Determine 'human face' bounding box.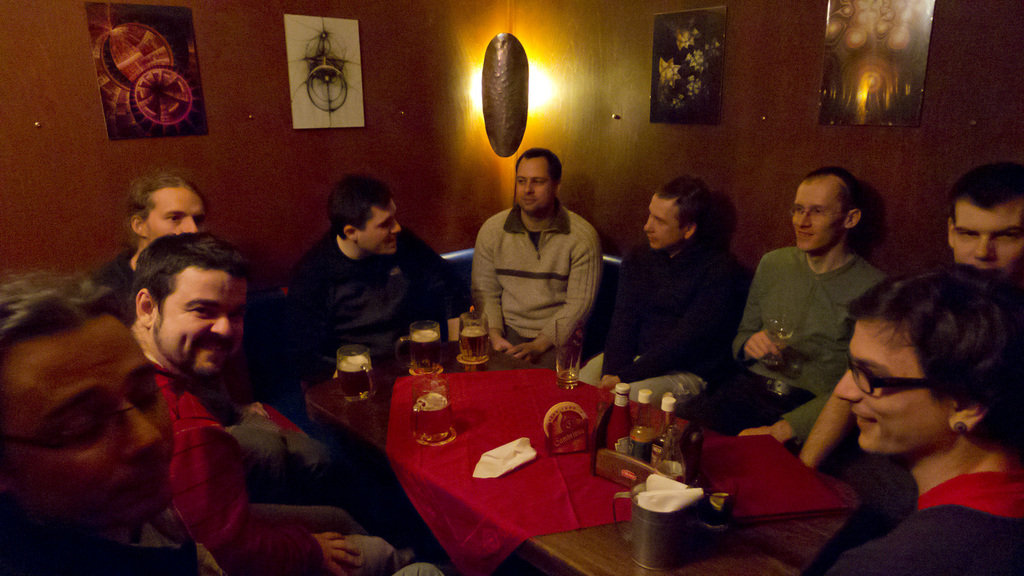
Determined: 644, 197, 686, 250.
